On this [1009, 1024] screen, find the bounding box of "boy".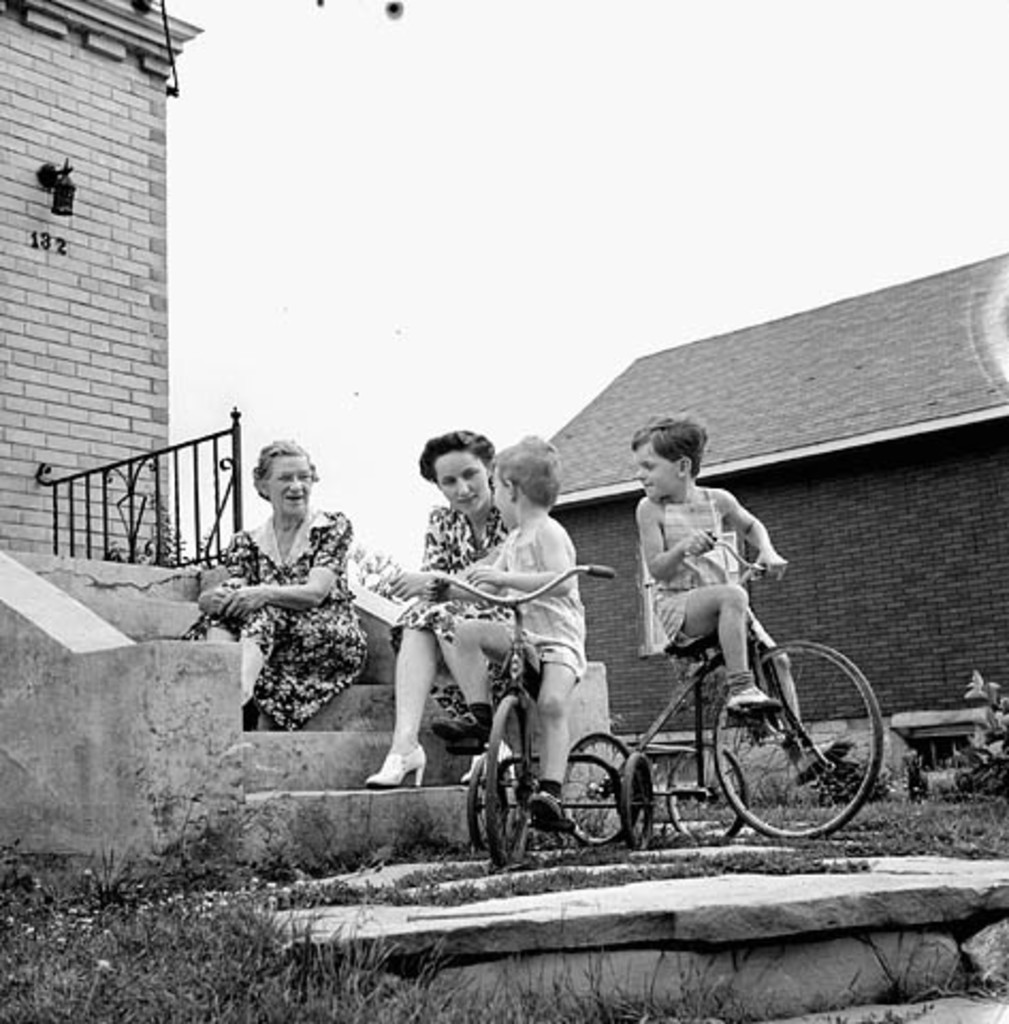
Bounding box: bbox=[616, 405, 813, 757].
